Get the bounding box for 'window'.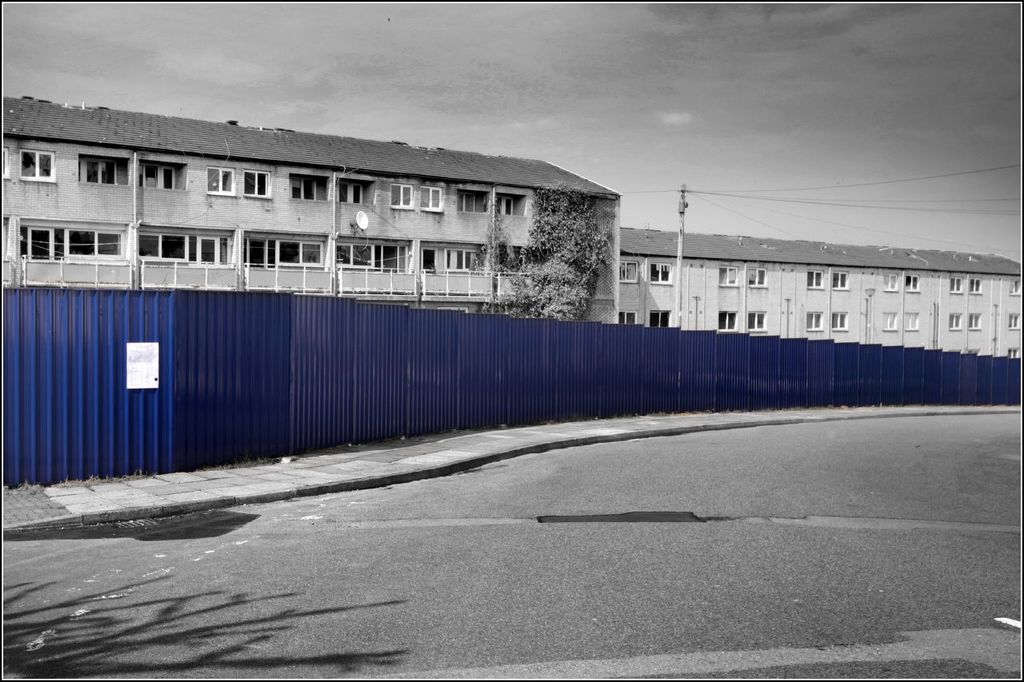
detection(834, 311, 849, 331).
